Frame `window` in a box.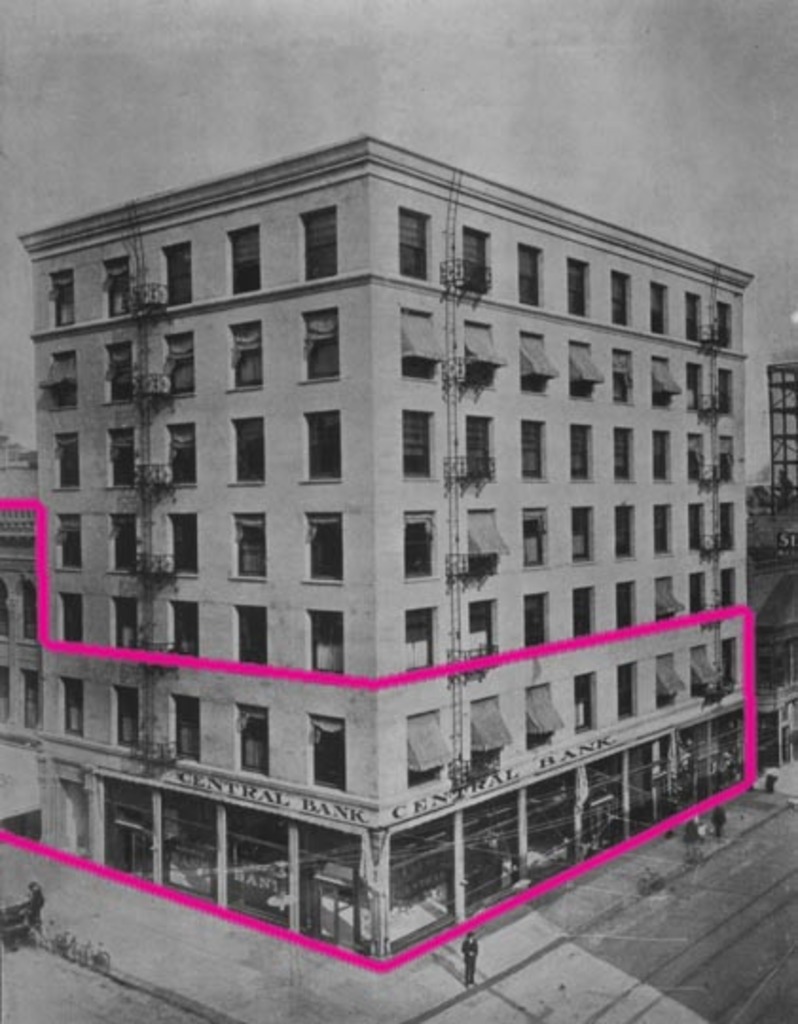
466,510,500,576.
